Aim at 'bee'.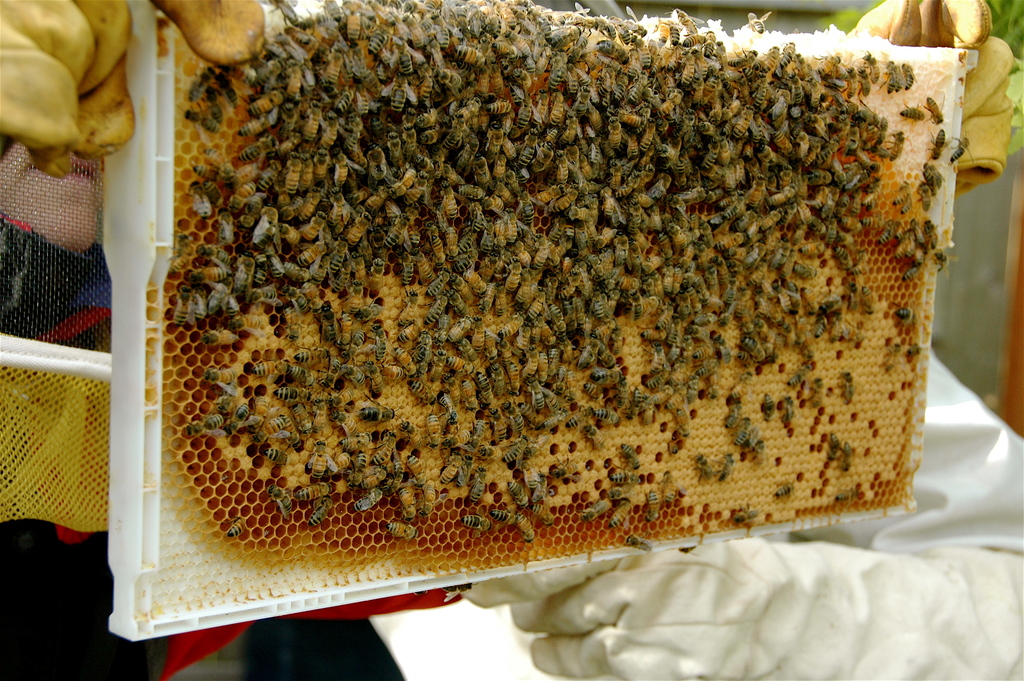
Aimed at Rect(351, 493, 392, 513).
